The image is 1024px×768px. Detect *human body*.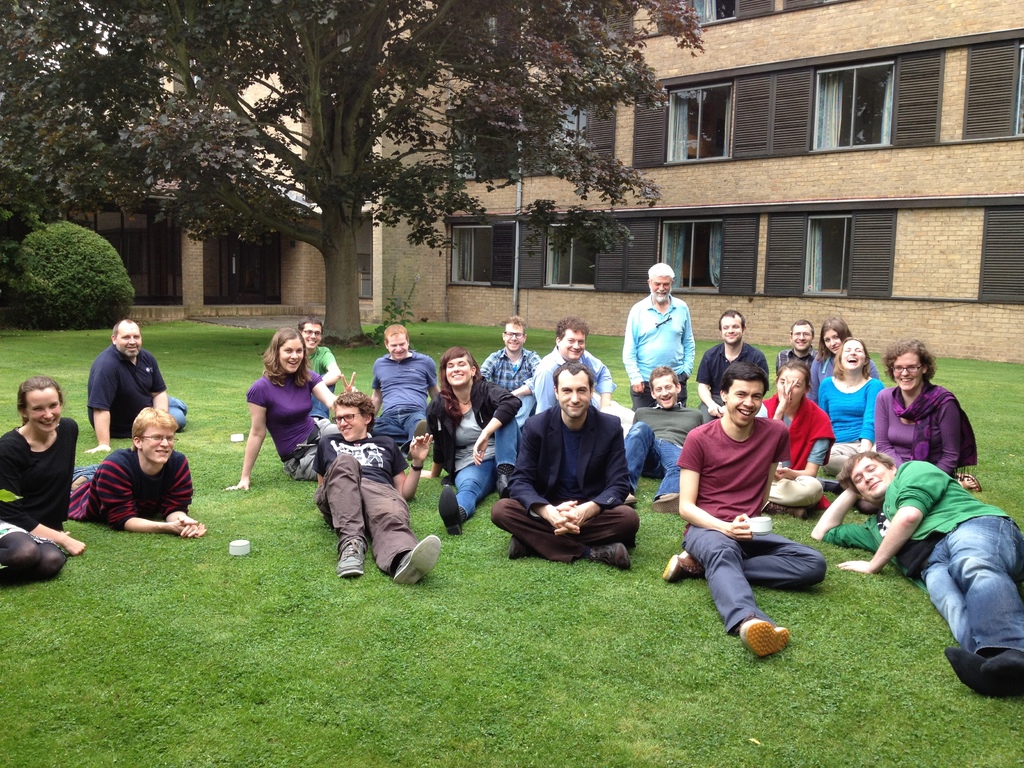
Detection: [70,405,206,540].
